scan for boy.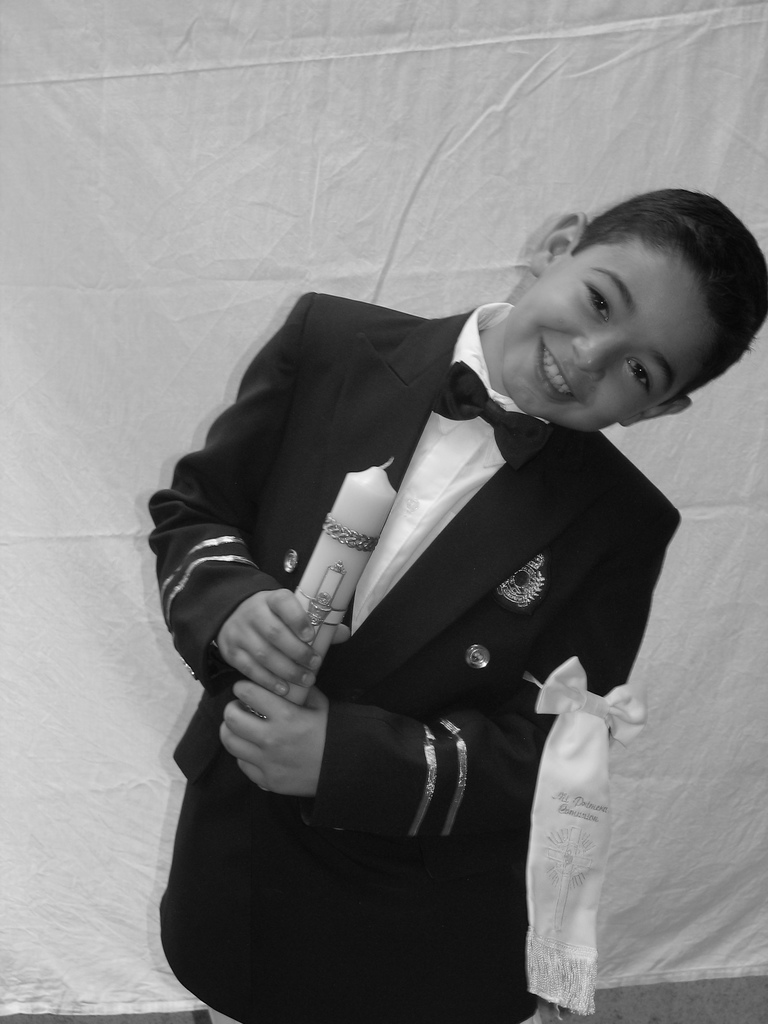
Scan result: box=[148, 189, 718, 1001].
